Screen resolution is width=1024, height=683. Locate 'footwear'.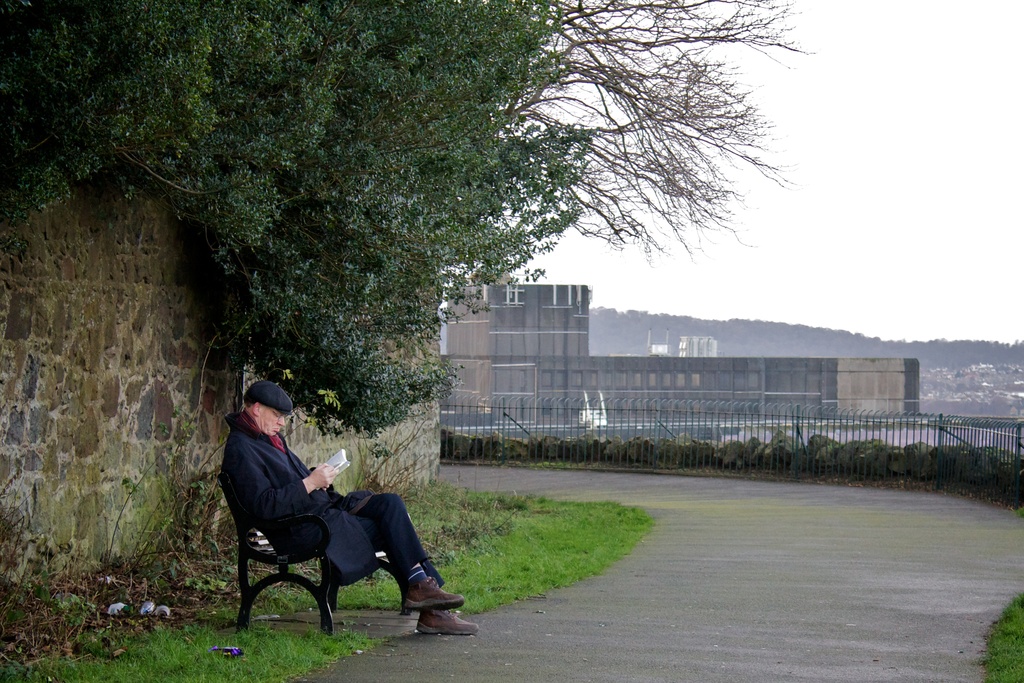
left=418, top=607, right=479, bottom=634.
